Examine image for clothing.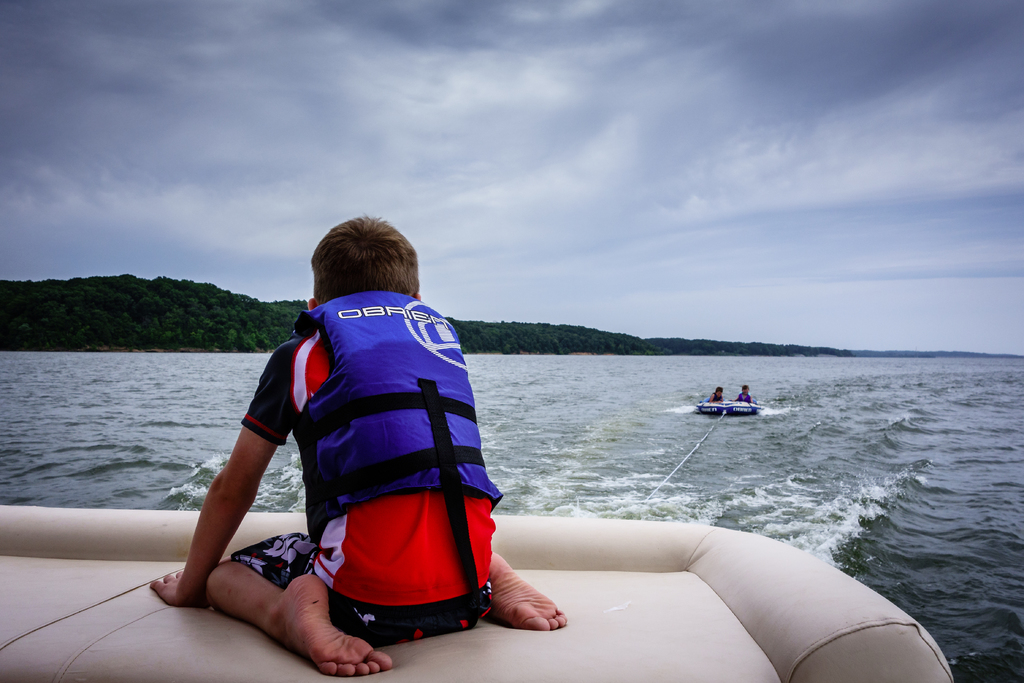
Examination result: 244, 294, 509, 646.
